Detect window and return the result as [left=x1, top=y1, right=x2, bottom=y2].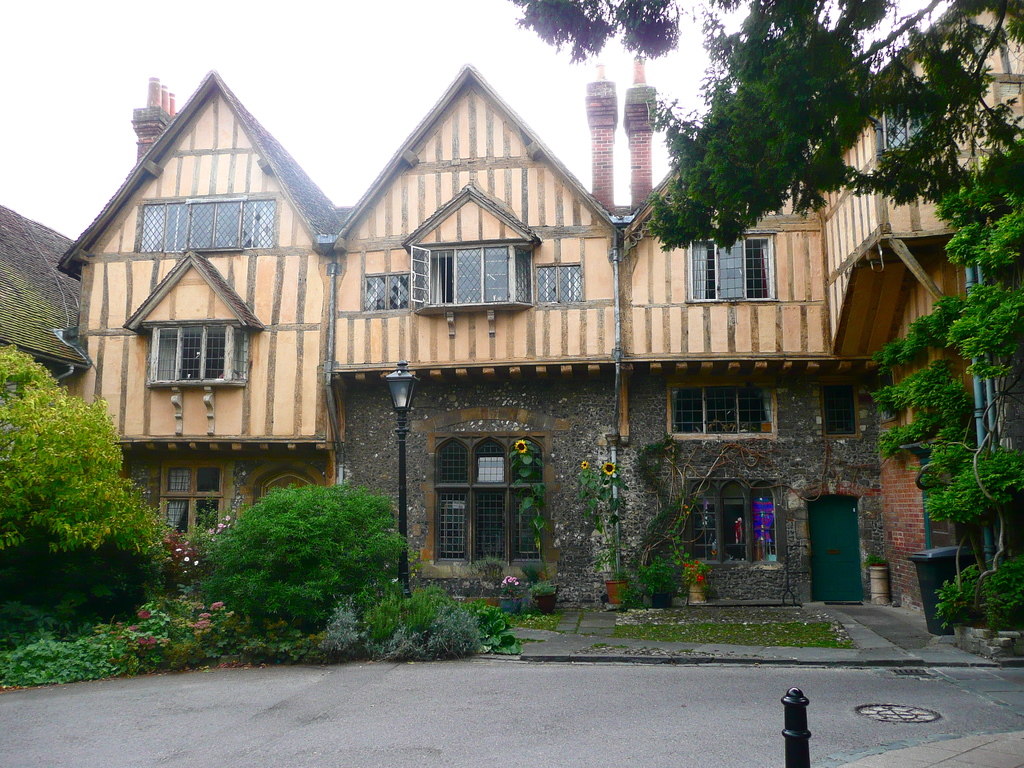
[left=365, top=275, right=406, bottom=311].
